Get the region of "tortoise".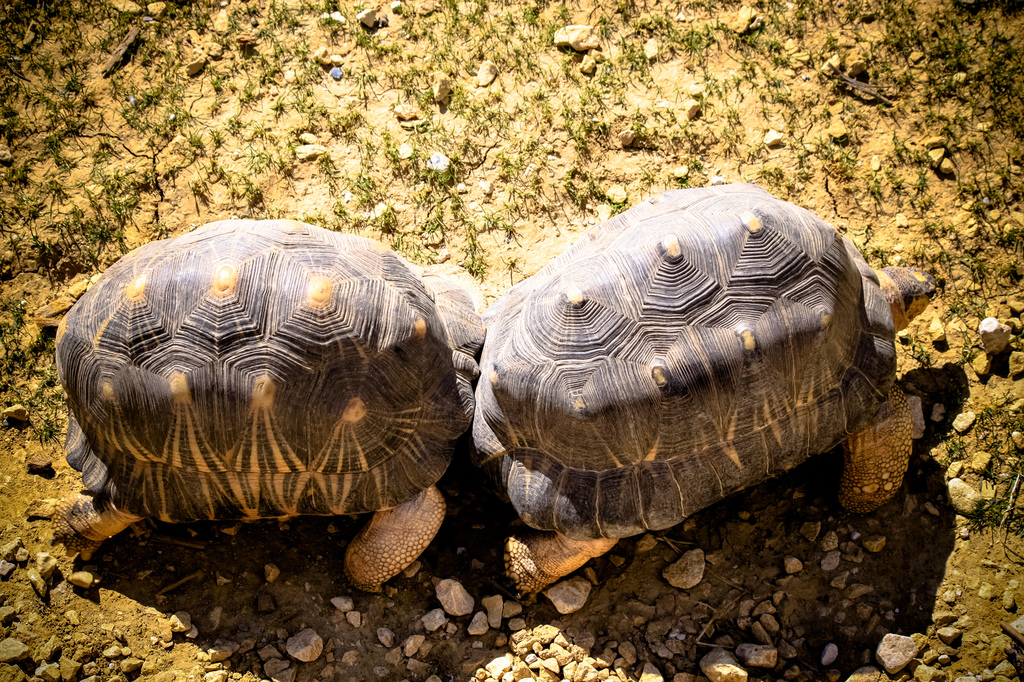
box(37, 214, 484, 602).
